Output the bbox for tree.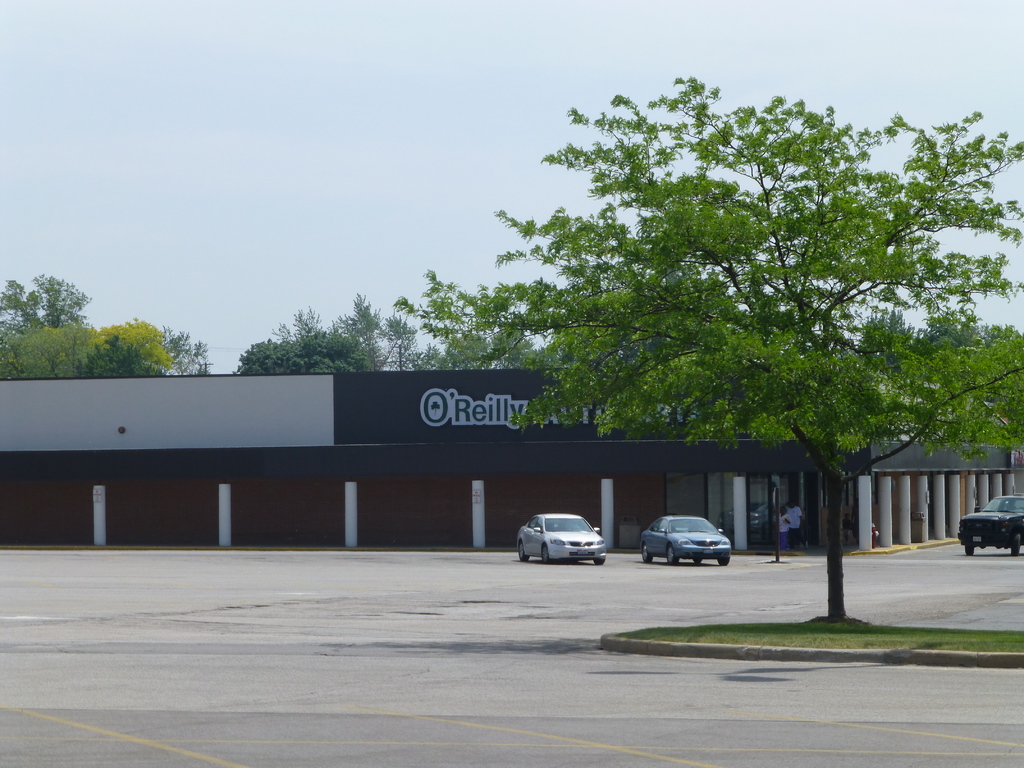
(x1=229, y1=338, x2=379, y2=378).
